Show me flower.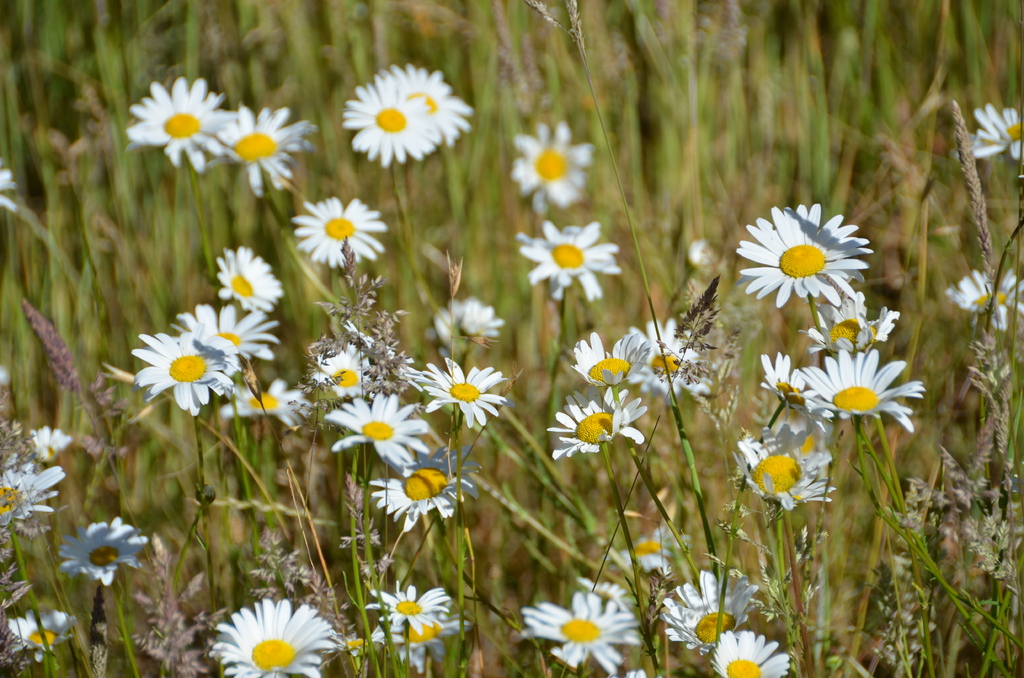
flower is here: left=616, top=315, right=739, bottom=407.
